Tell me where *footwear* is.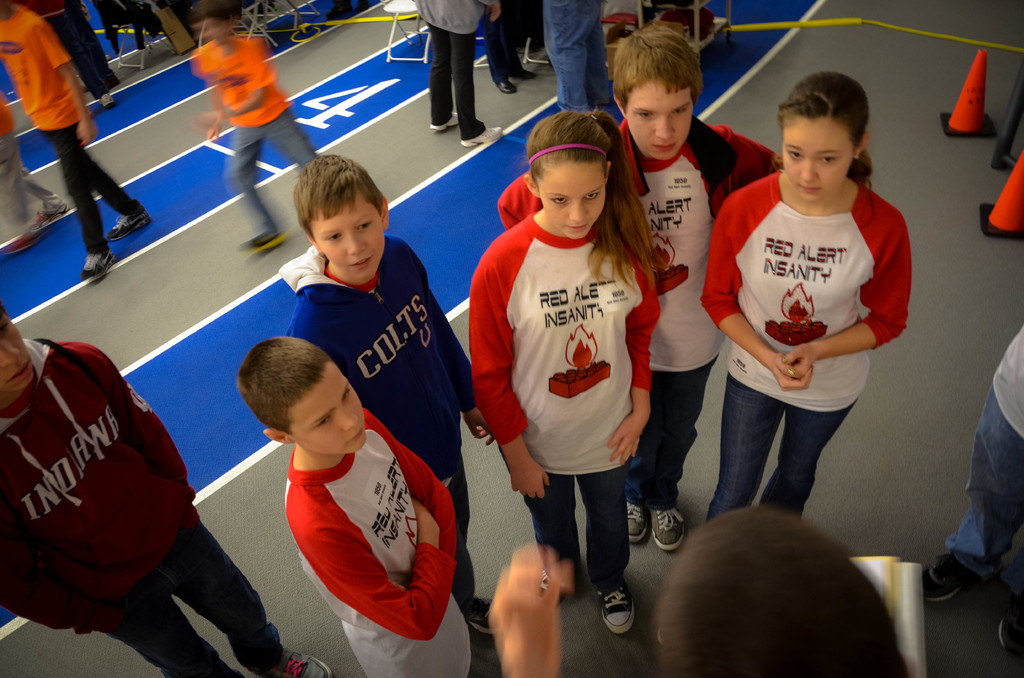
*footwear* is at 646, 501, 687, 551.
